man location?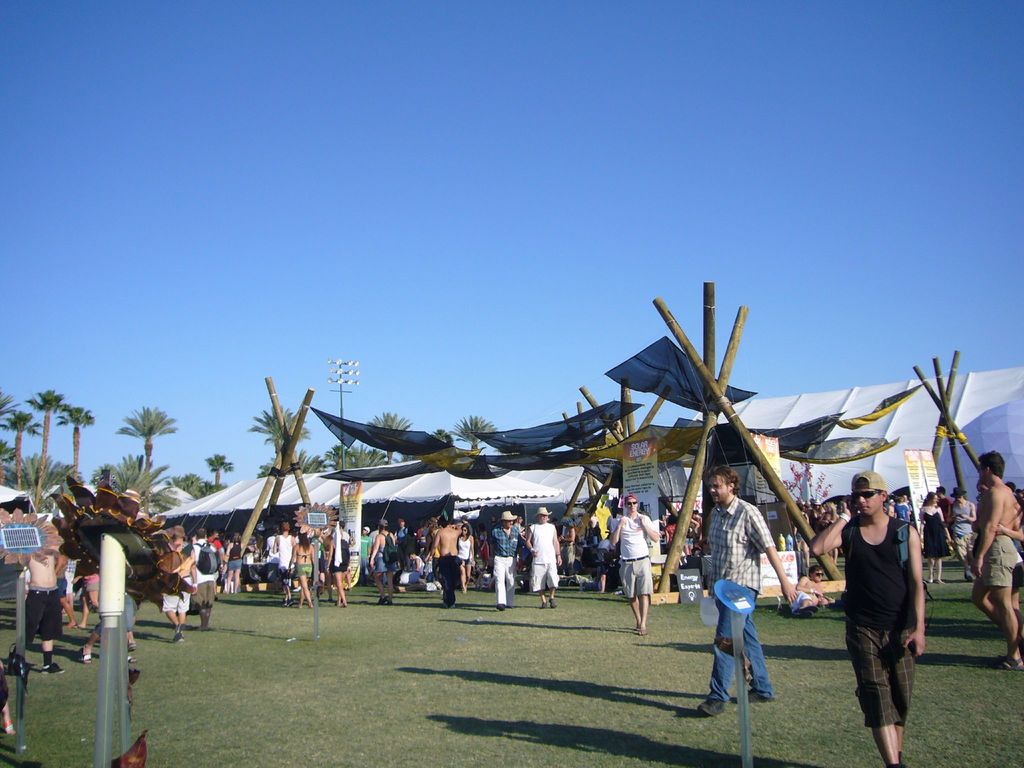
<region>703, 463, 799, 723</region>
